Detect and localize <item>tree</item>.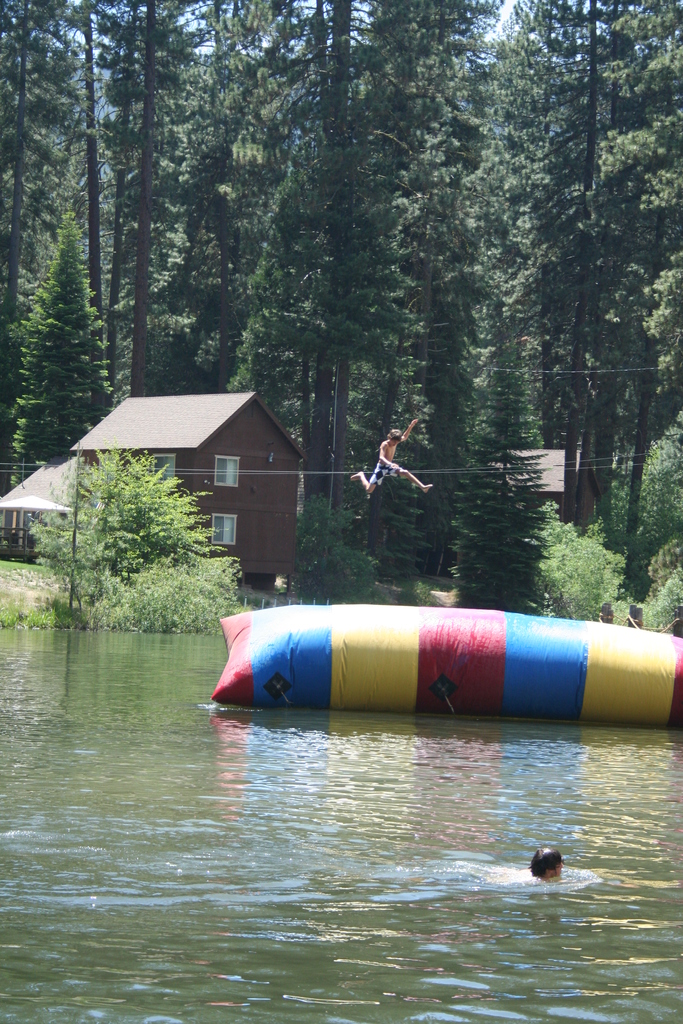
Localized at [left=56, top=0, right=113, bottom=413].
